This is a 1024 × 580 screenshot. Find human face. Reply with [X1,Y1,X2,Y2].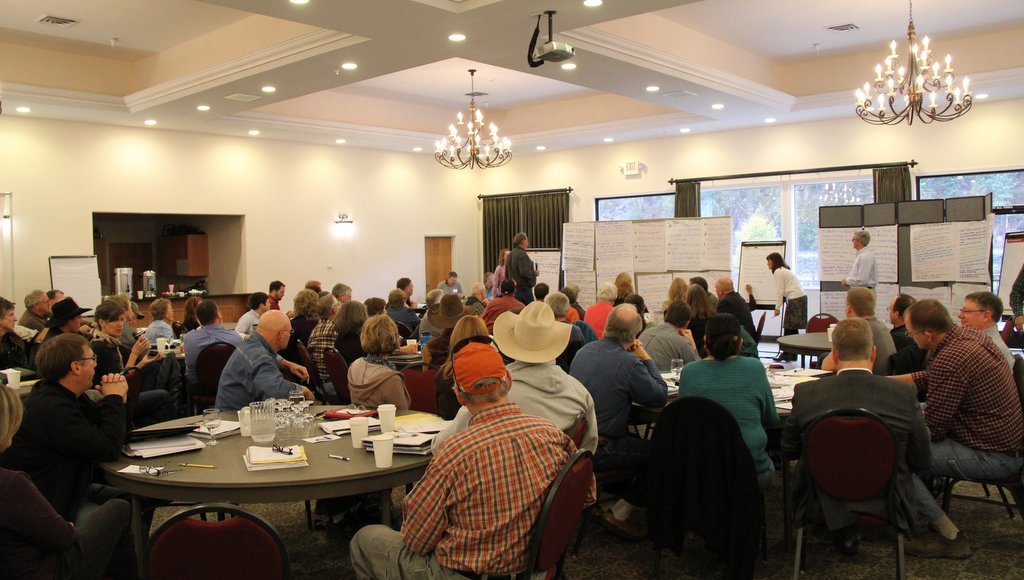
[106,315,125,336].
